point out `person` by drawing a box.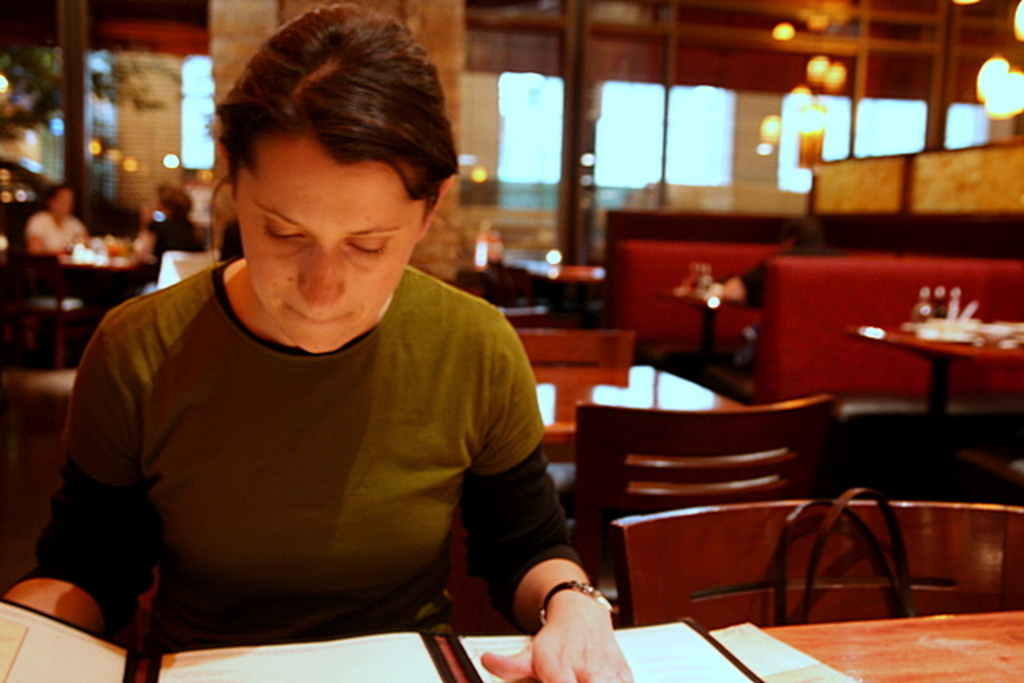
l=133, t=179, r=198, b=270.
